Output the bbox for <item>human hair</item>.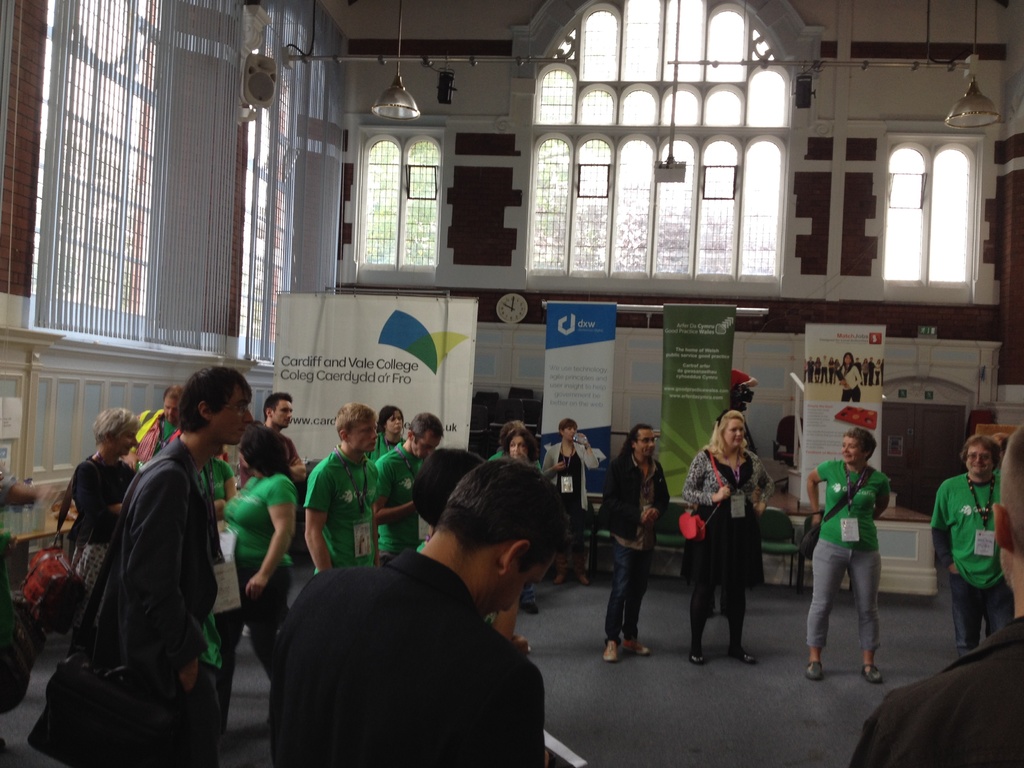
Rect(177, 365, 250, 436).
